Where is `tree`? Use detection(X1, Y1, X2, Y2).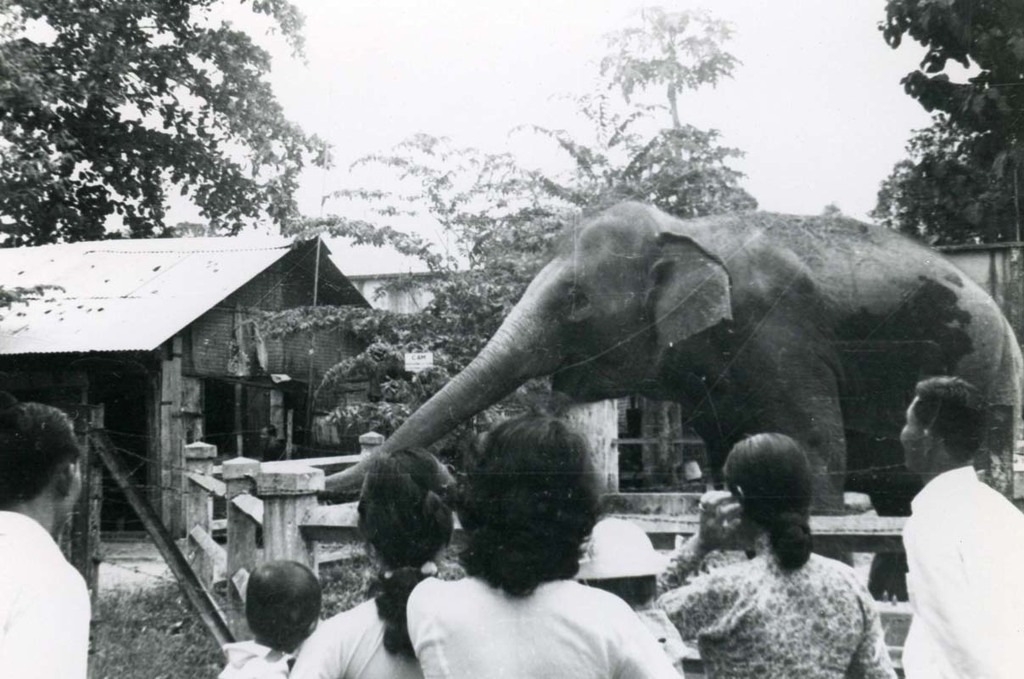
detection(870, 181, 900, 230).
